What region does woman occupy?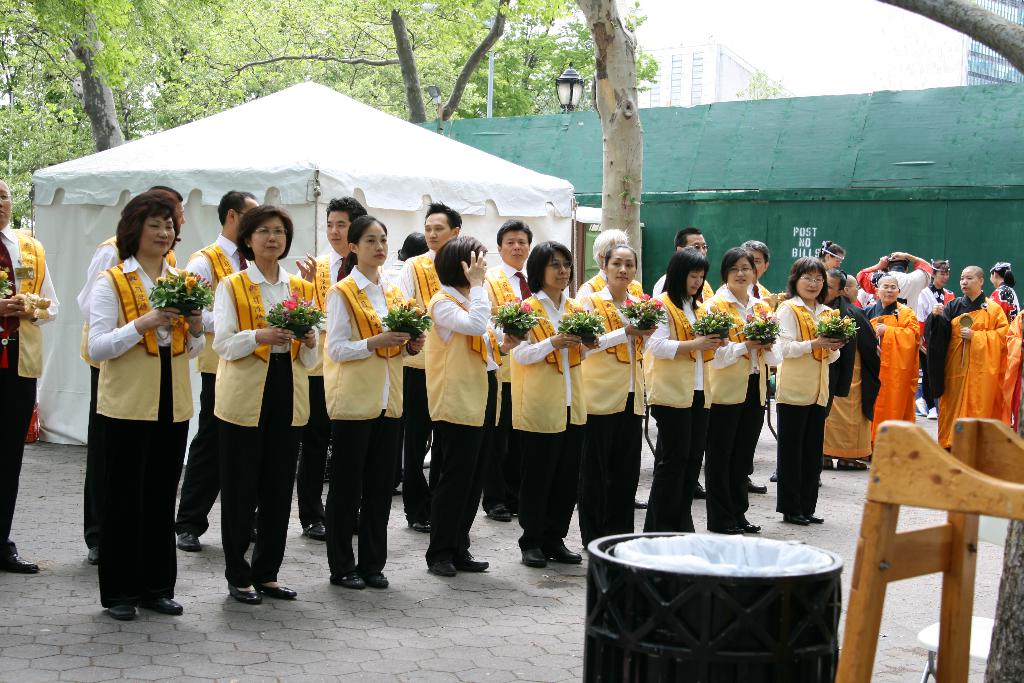
[818,238,848,276].
